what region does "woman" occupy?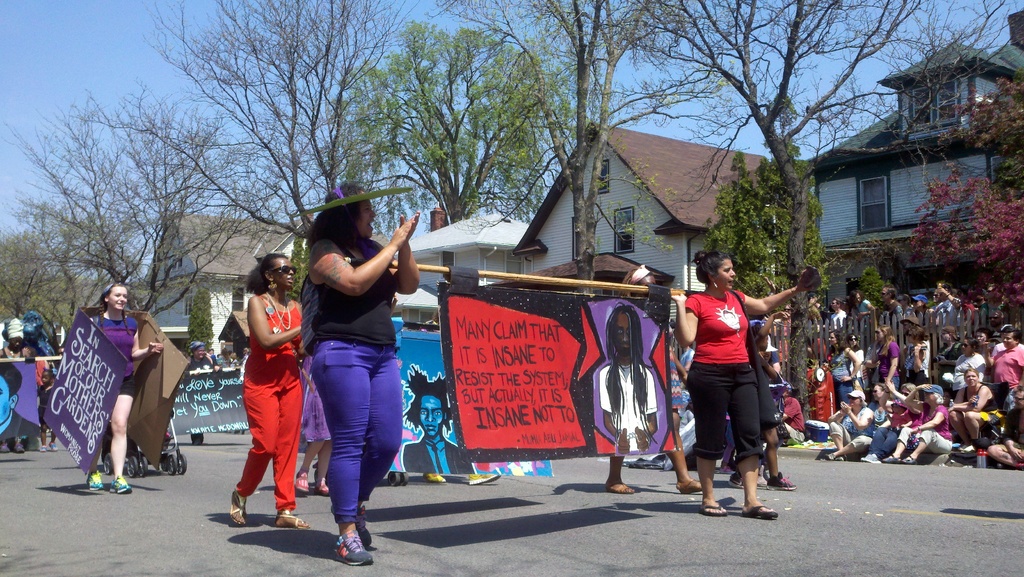
(x1=820, y1=323, x2=861, y2=404).
